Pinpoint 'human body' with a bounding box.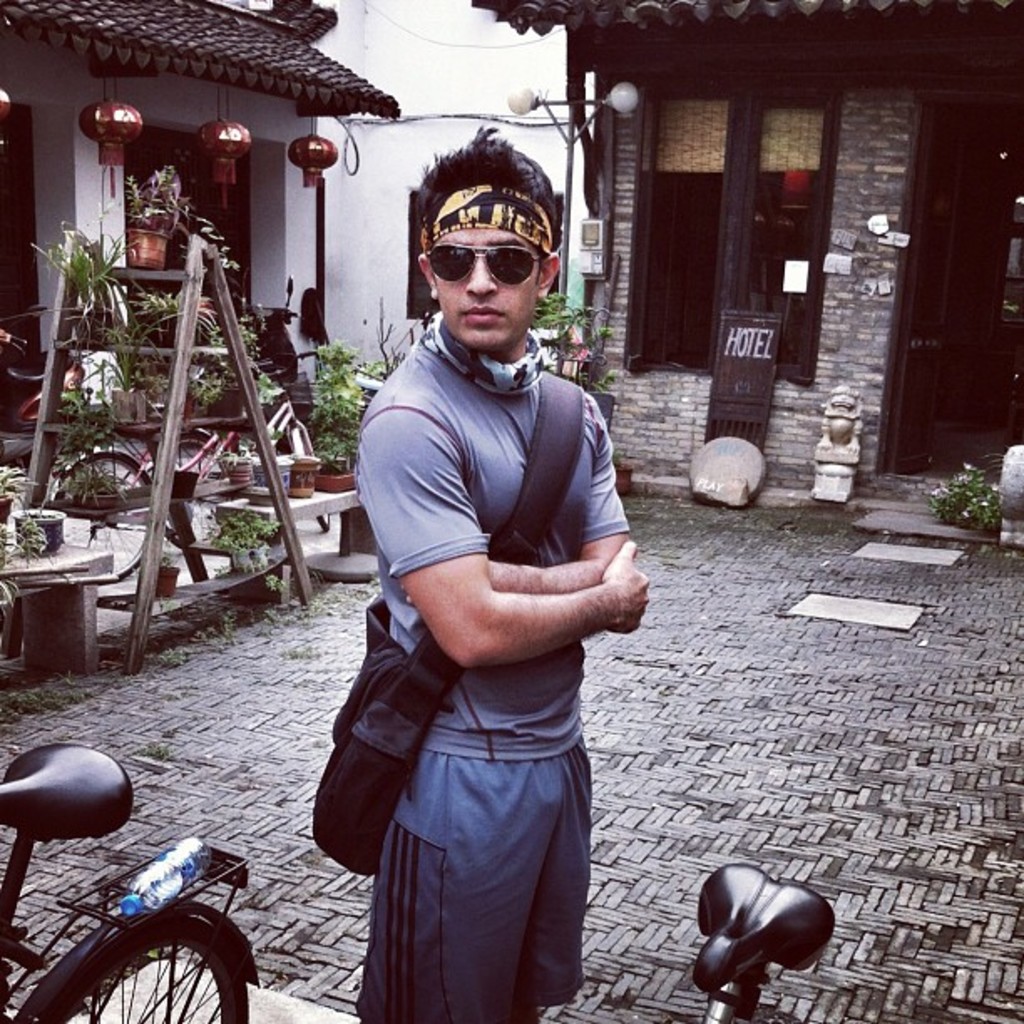
<region>341, 271, 648, 1023</region>.
